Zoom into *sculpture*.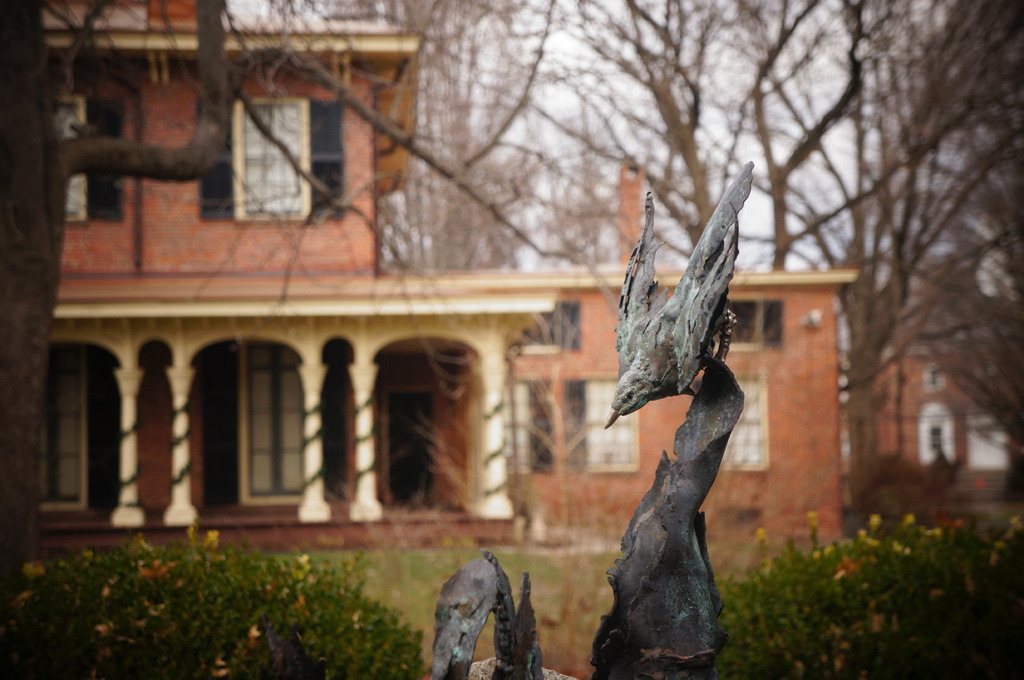
Zoom target: <region>600, 163, 763, 650</region>.
